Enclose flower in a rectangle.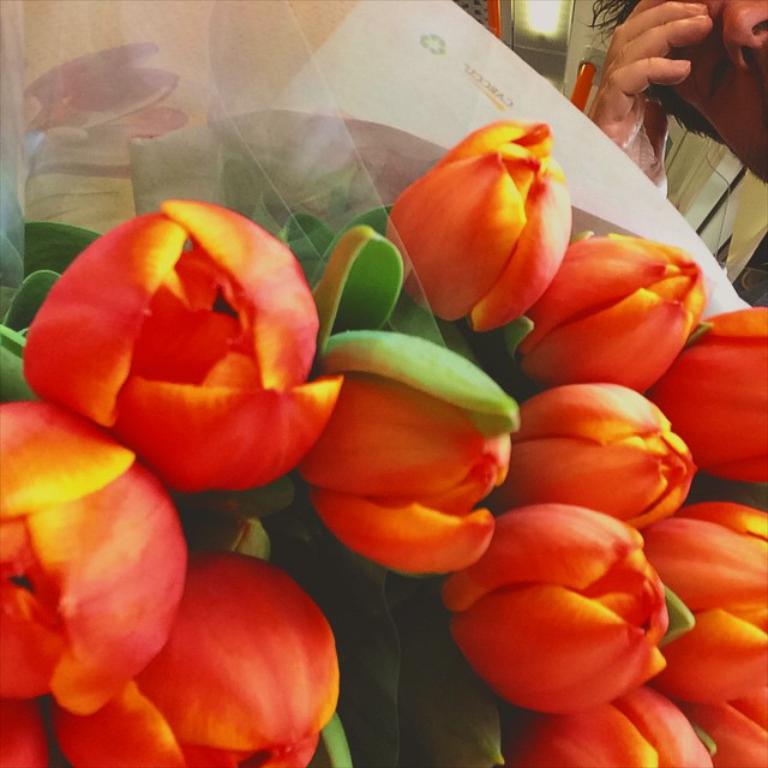
locate(635, 499, 767, 767).
